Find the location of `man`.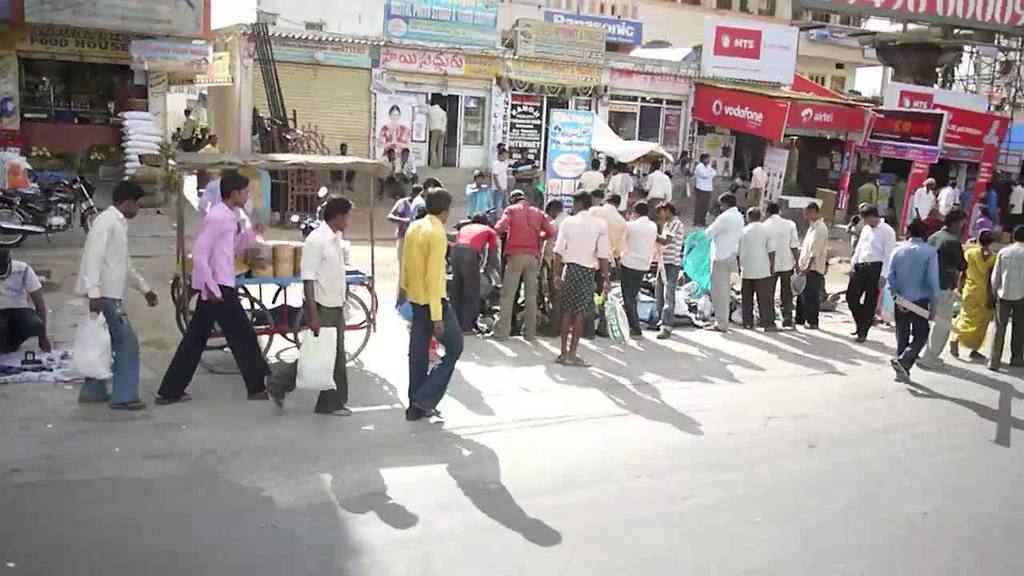
Location: 76 182 160 410.
